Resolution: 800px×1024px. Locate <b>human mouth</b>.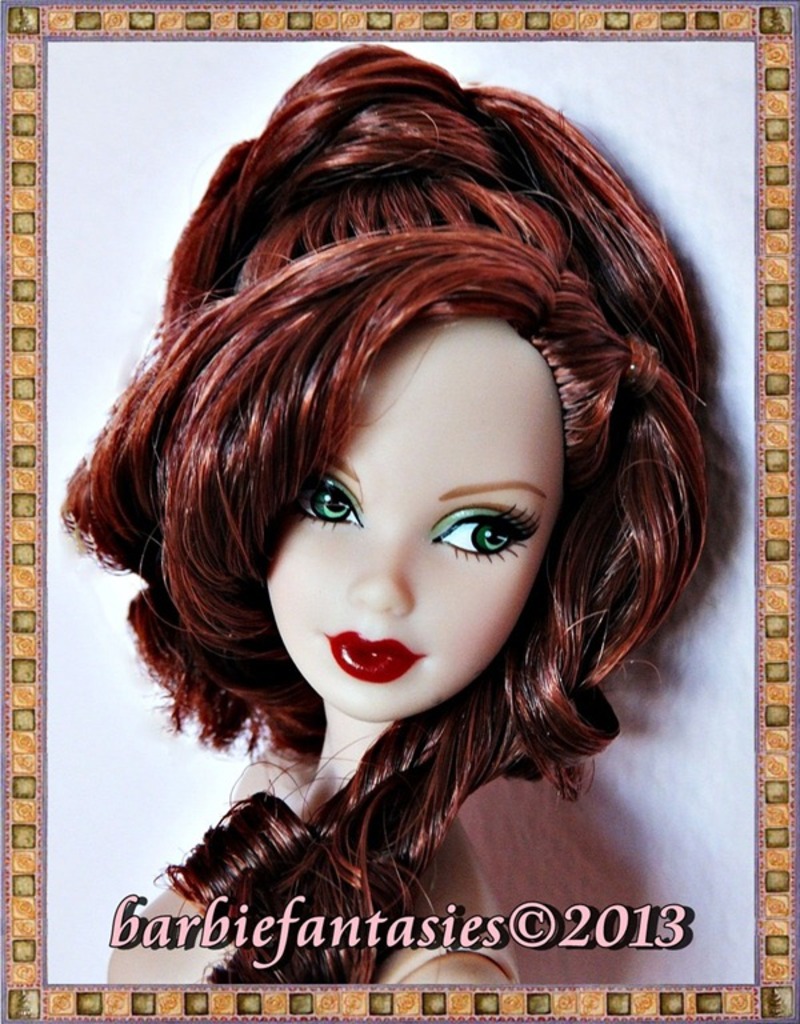
l=324, t=619, r=428, b=689.
